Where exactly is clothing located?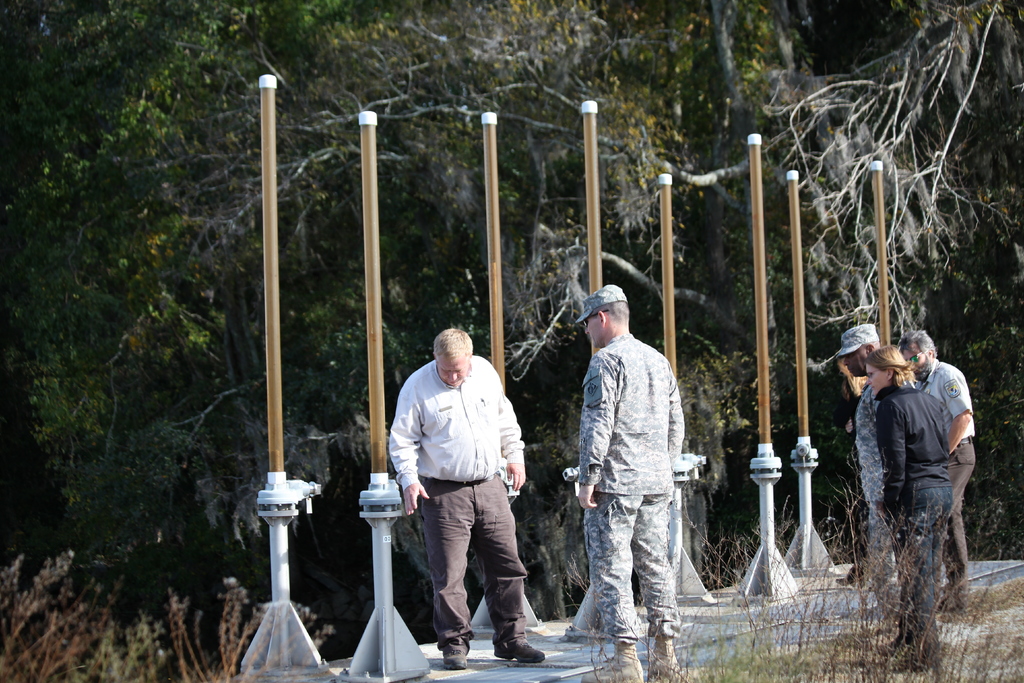
Its bounding box is (left=583, top=331, right=687, bottom=643).
